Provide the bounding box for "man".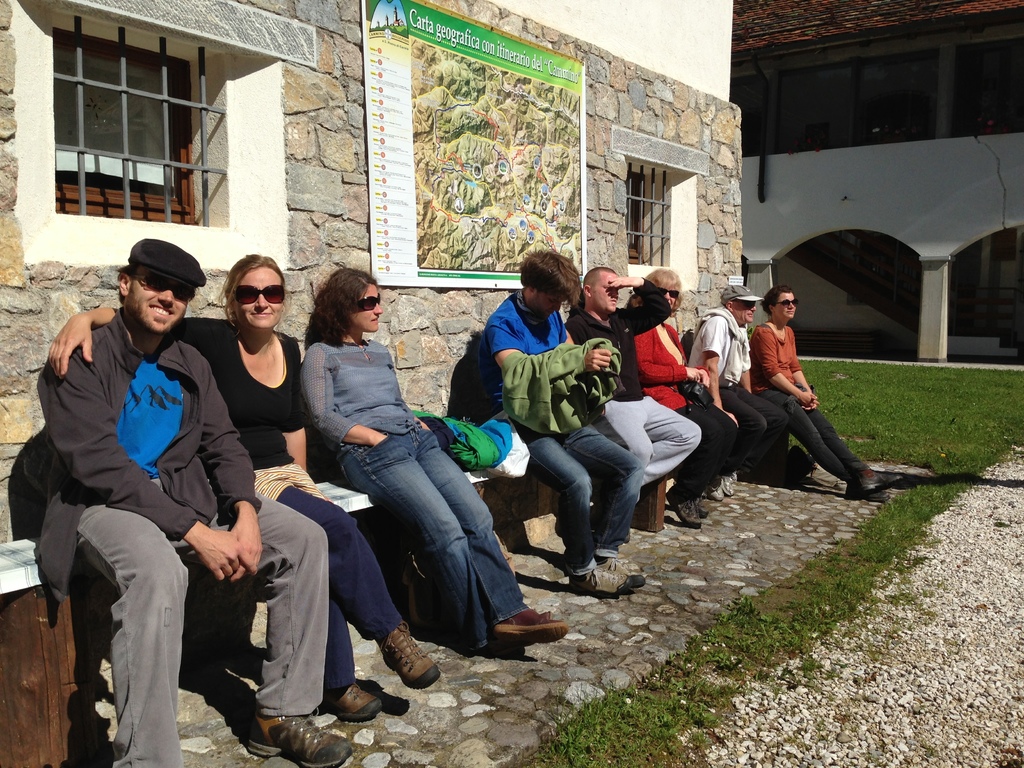
x1=481 y1=247 x2=646 y2=598.
